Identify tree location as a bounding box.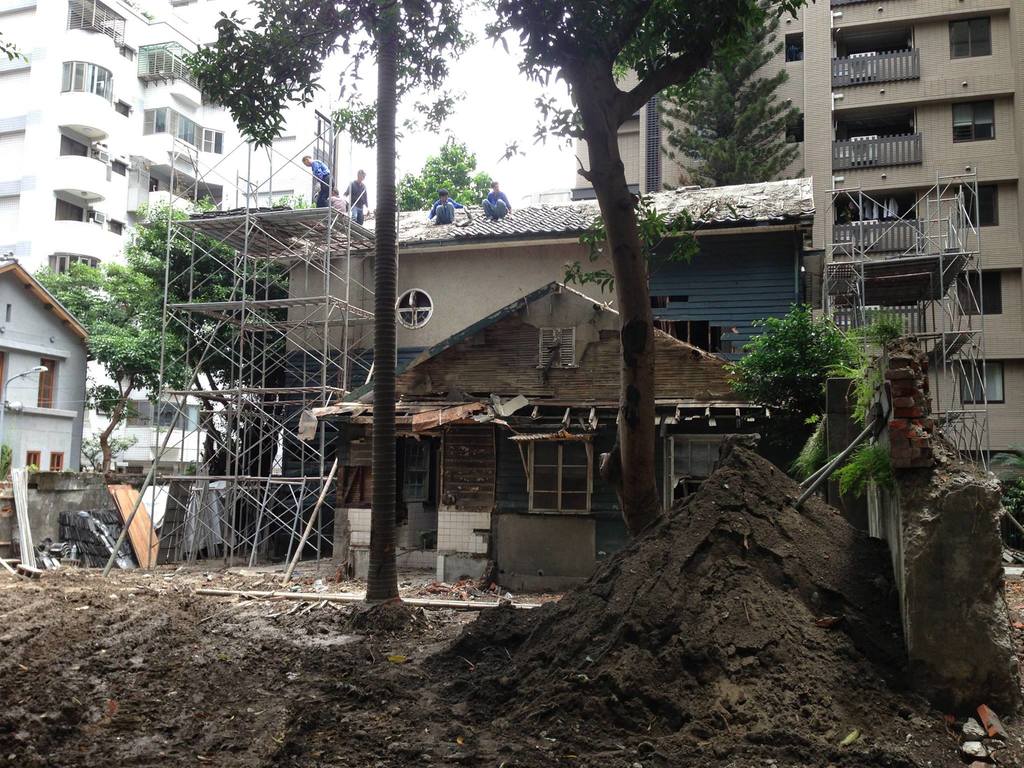
[x1=732, y1=278, x2=886, y2=442].
